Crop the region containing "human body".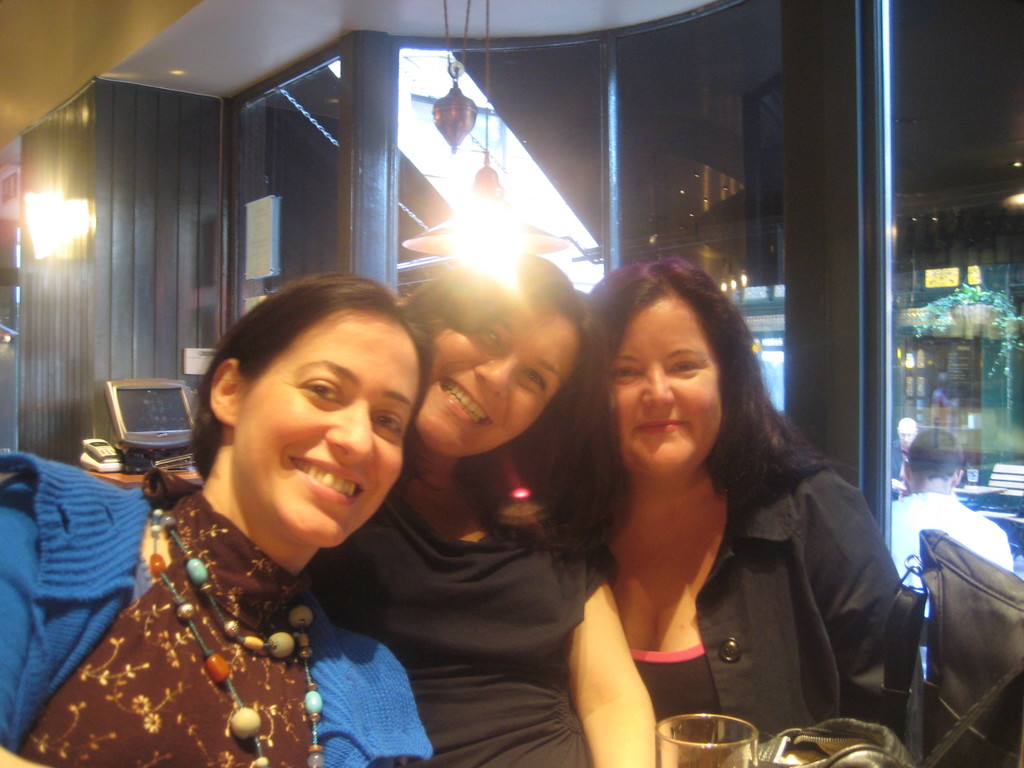
Crop region: 3,445,439,767.
